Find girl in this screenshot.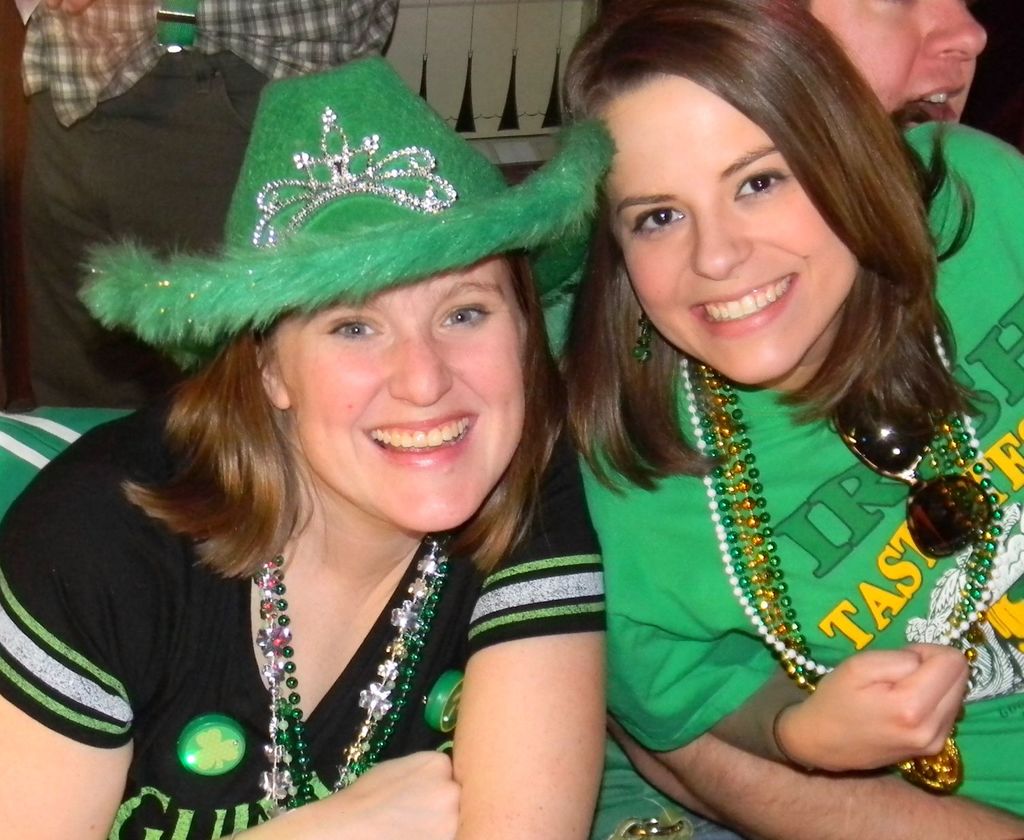
The bounding box for girl is 548, 0, 1023, 838.
